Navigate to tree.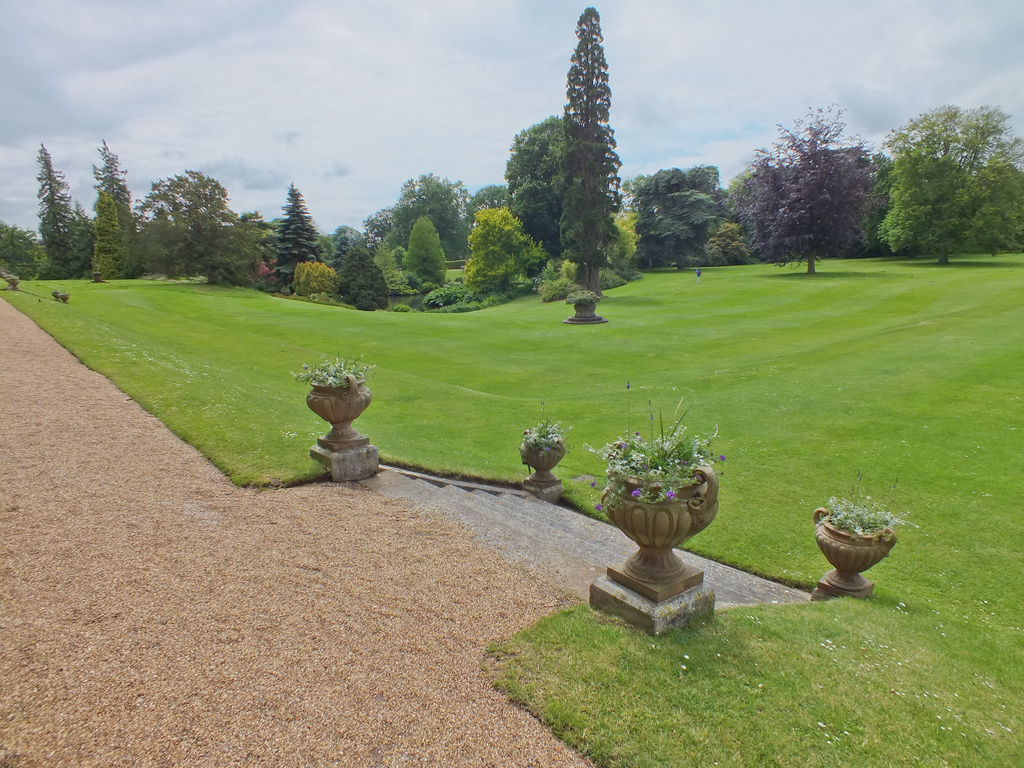
Navigation target: (x1=636, y1=164, x2=740, y2=268).
